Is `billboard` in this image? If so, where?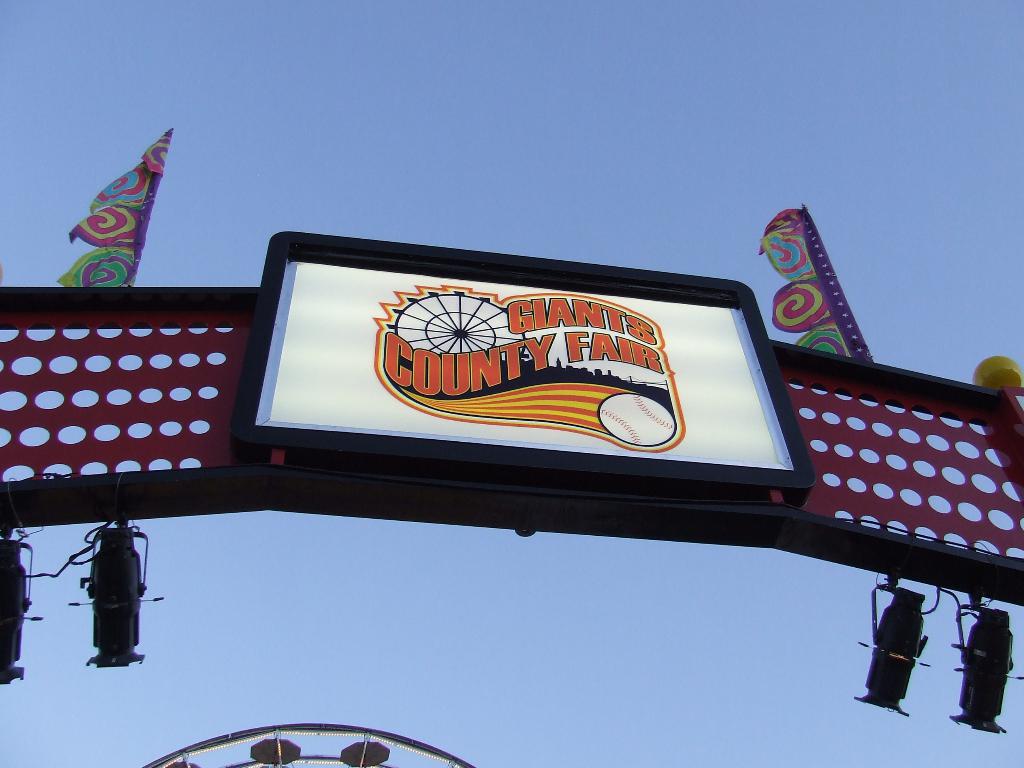
Yes, at <box>219,238,812,487</box>.
